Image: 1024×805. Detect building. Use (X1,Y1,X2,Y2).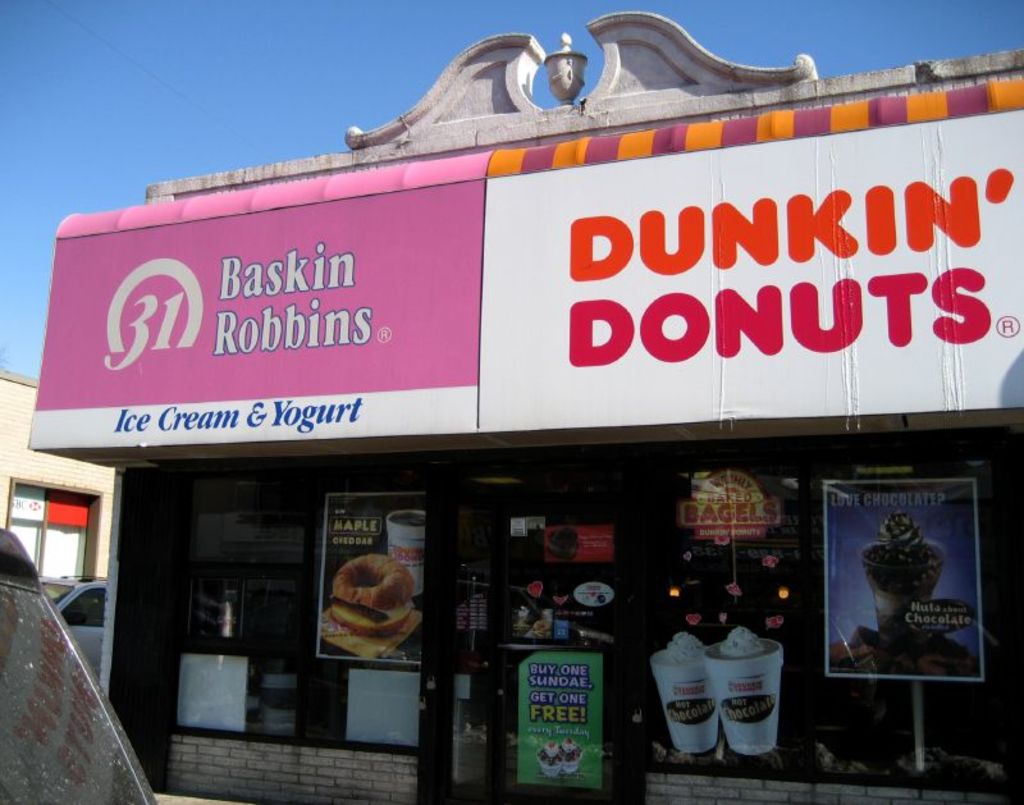
(23,13,1023,804).
